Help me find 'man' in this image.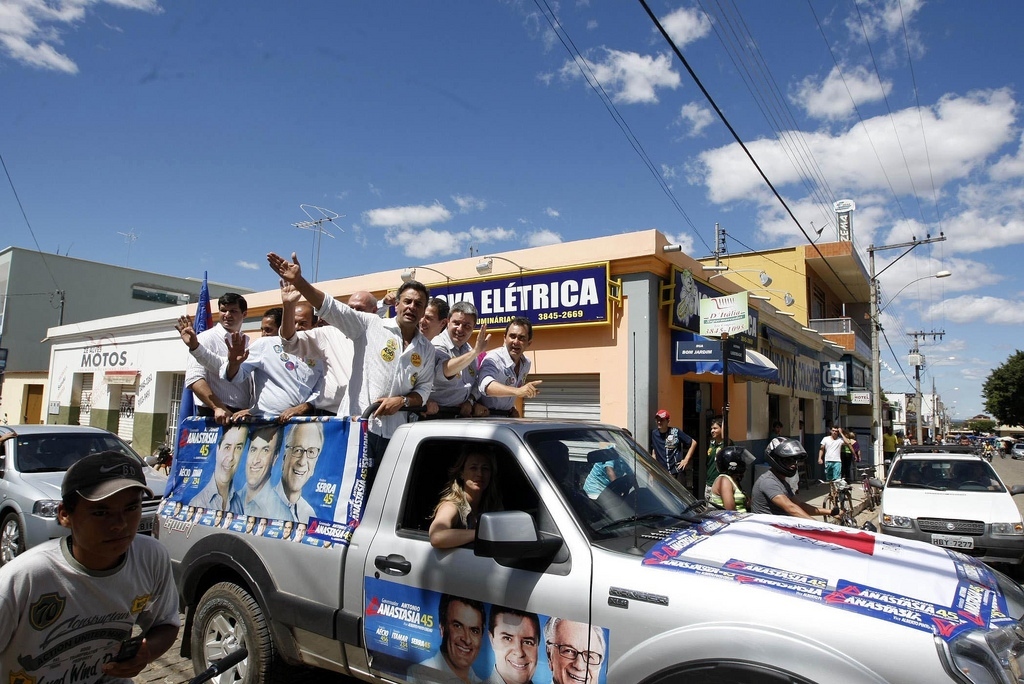
Found it: [x1=263, y1=419, x2=325, y2=521].
